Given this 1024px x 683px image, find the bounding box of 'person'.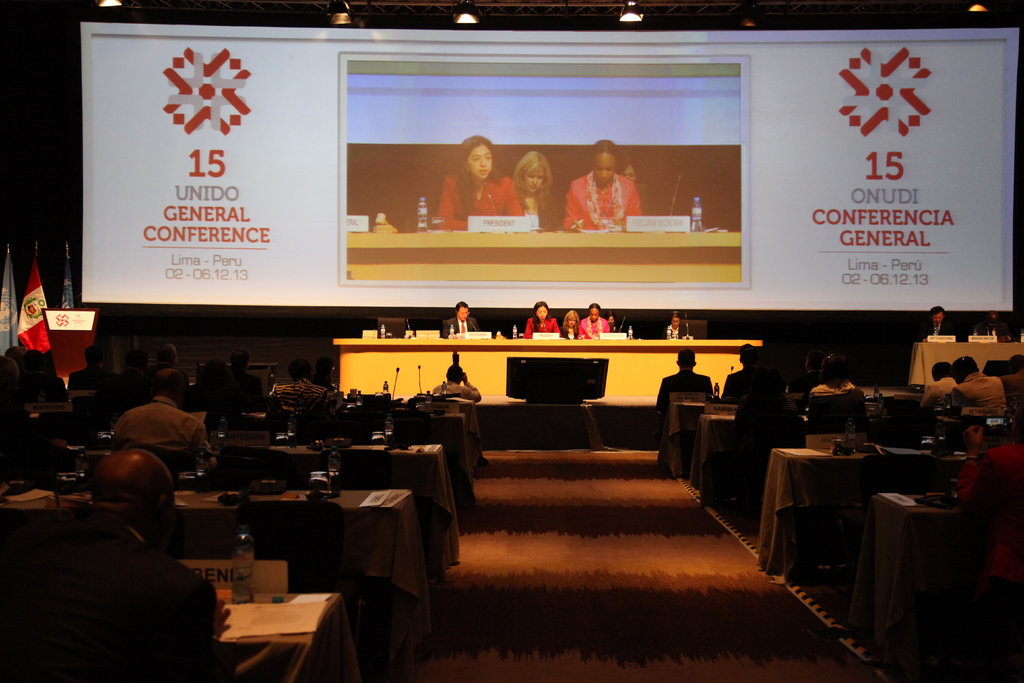
(left=271, top=363, right=343, bottom=424).
